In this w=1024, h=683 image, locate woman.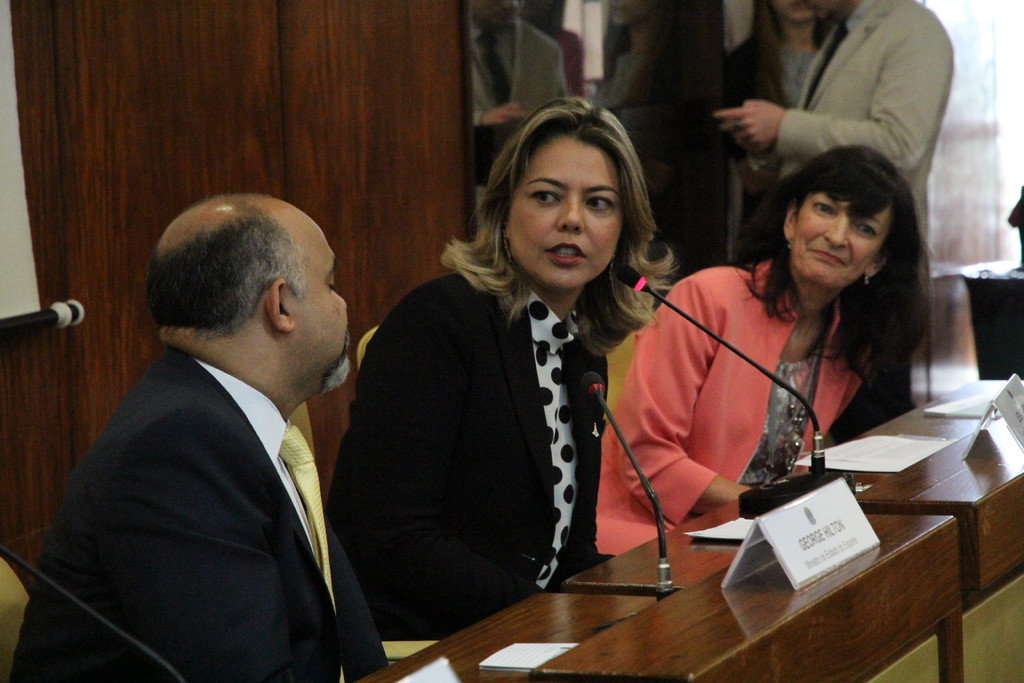
Bounding box: left=335, top=118, right=692, bottom=636.
